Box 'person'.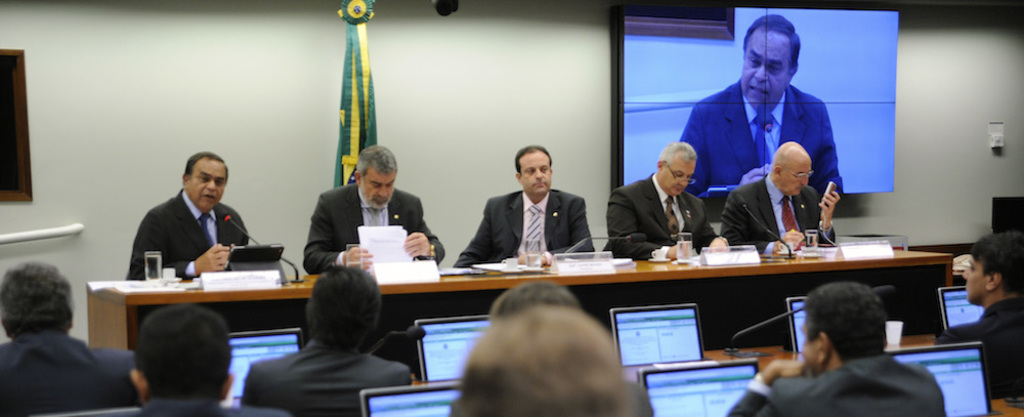
x1=727, y1=279, x2=942, y2=416.
